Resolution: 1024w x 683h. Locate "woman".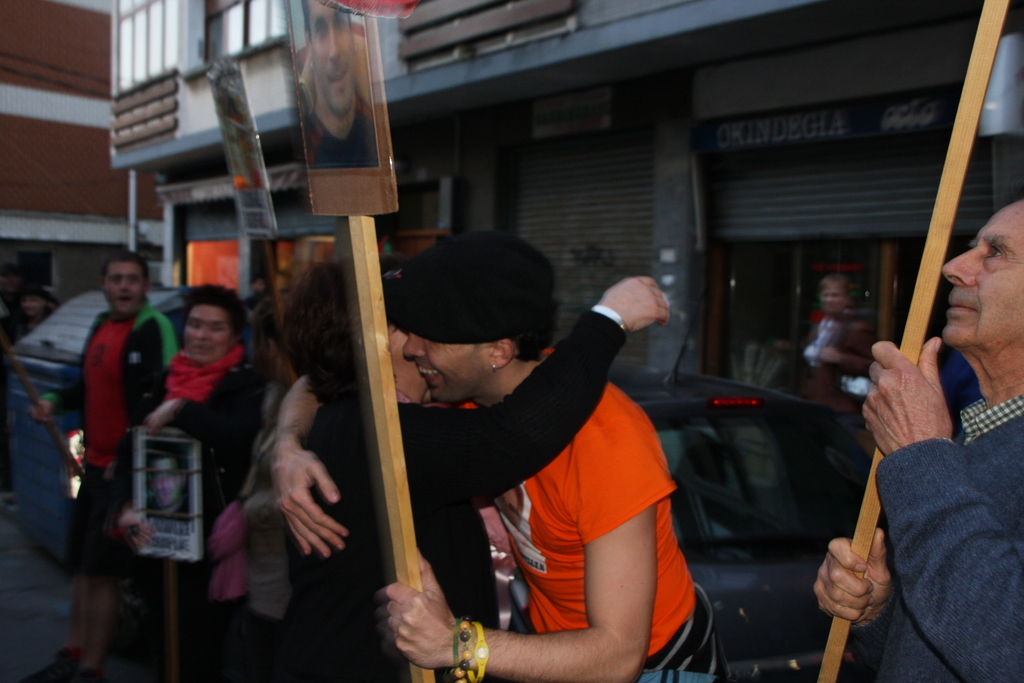
[left=806, top=263, right=877, bottom=440].
